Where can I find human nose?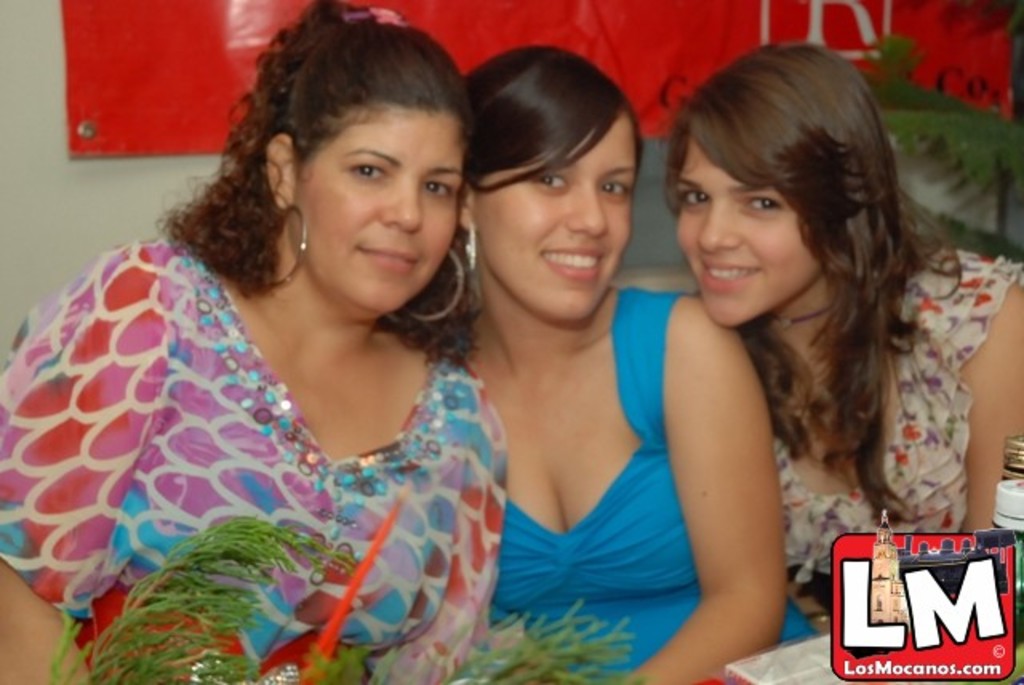
You can find it at <region>366, 178, 430, 242</region>.
